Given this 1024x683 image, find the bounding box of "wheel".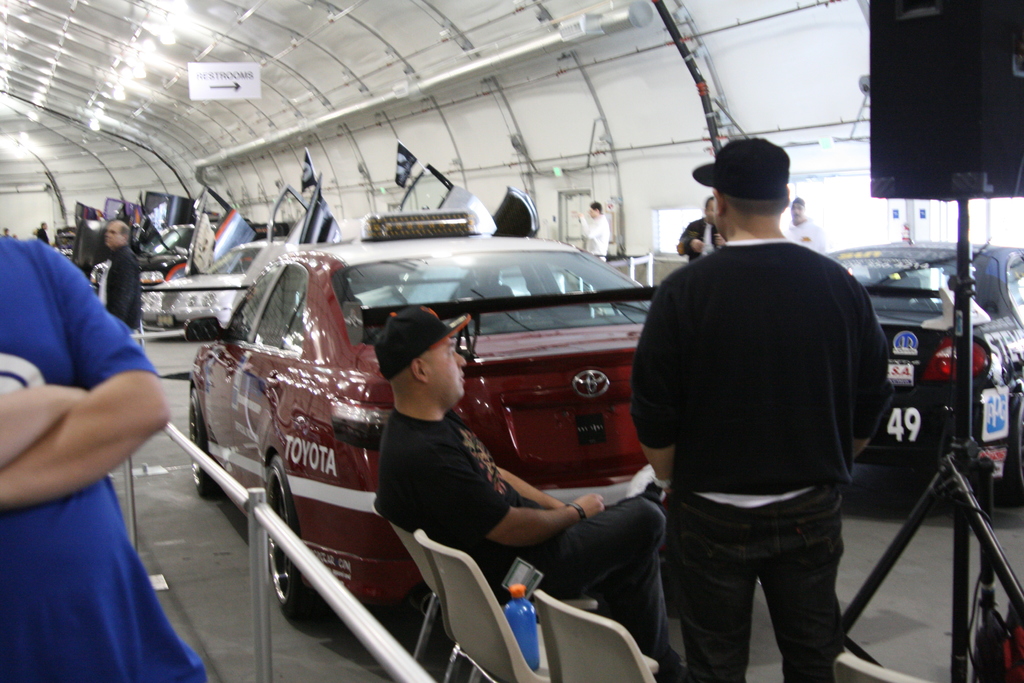
l=1006, t=397, r=1023, b=504.
